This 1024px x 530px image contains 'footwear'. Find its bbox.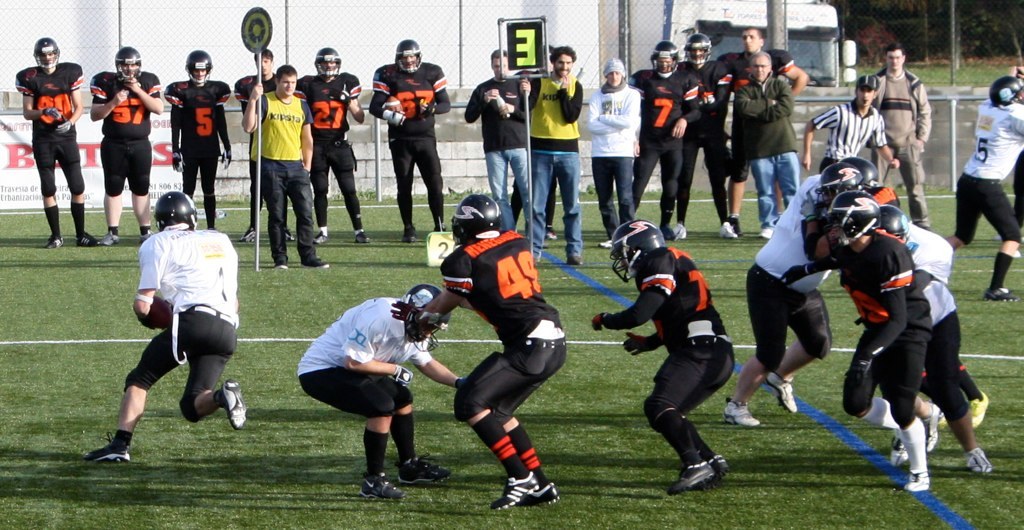
box(719, 219, 736, 240).
